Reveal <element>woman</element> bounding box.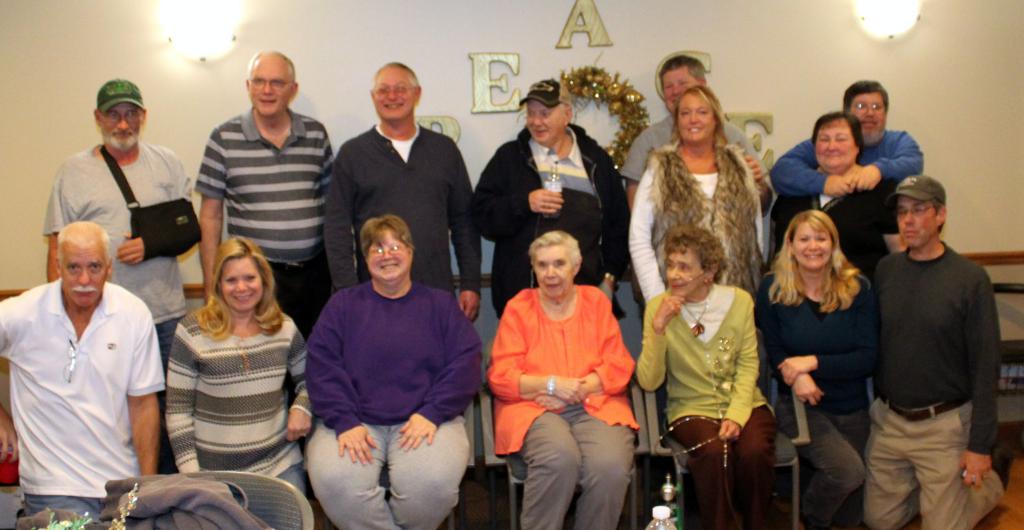
Revealed: rect(624, 84, 766, 301).
